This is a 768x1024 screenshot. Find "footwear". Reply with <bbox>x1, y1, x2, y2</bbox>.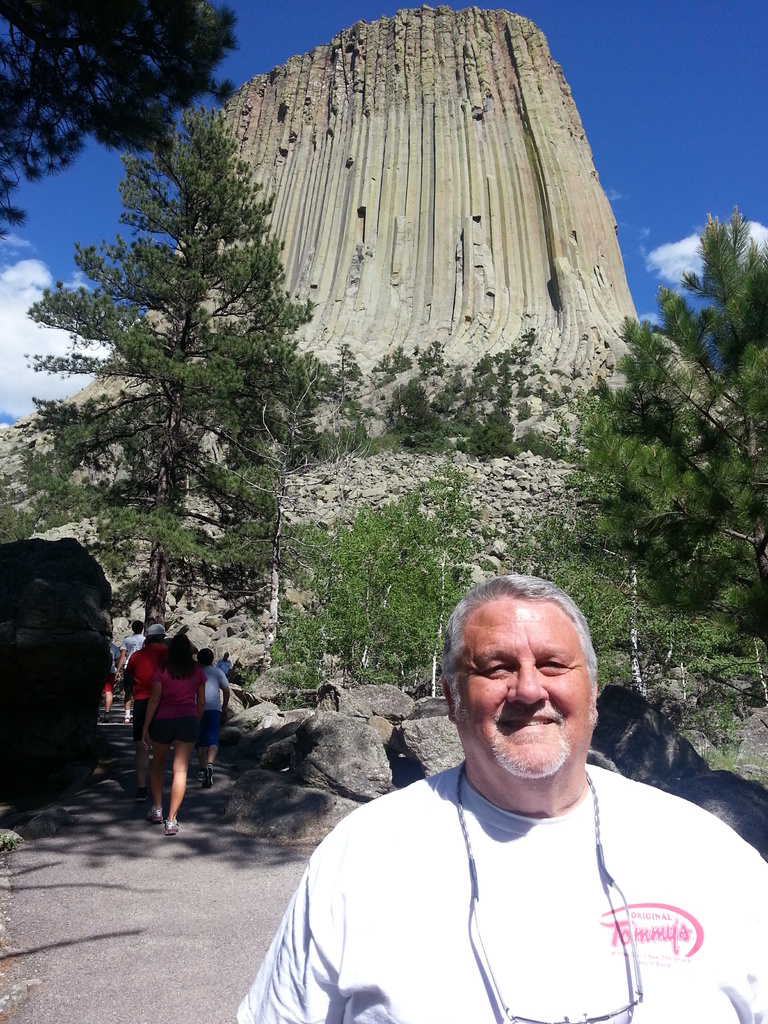
<bbox>140, 788, 152, 802</bbox>.
